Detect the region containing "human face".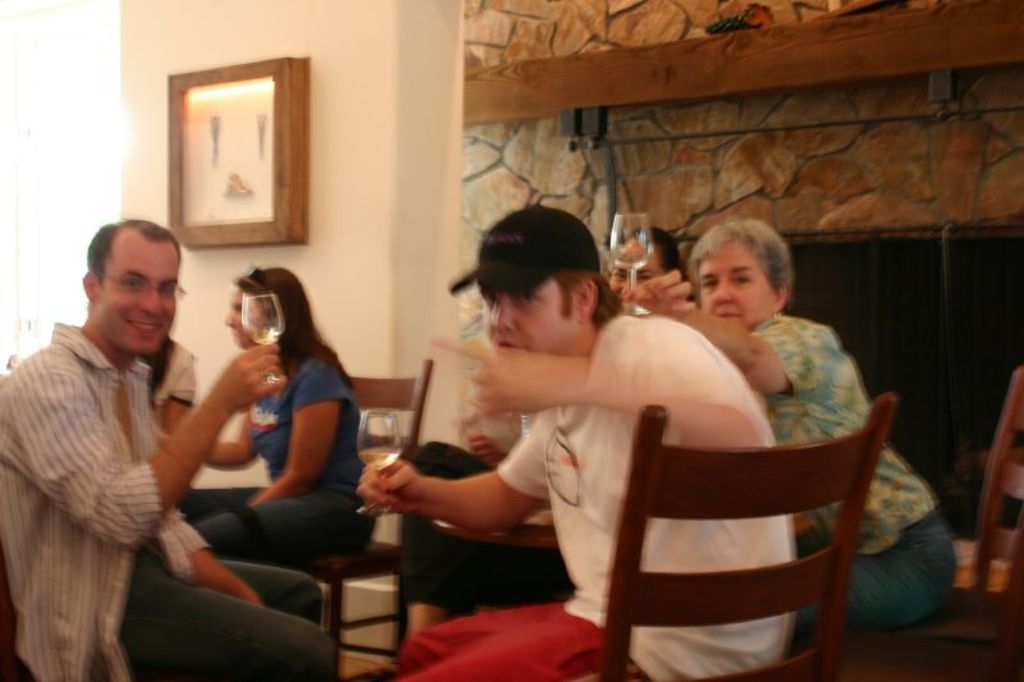
pyautogui.locateOnScreen(486, 270, 577, 357).
